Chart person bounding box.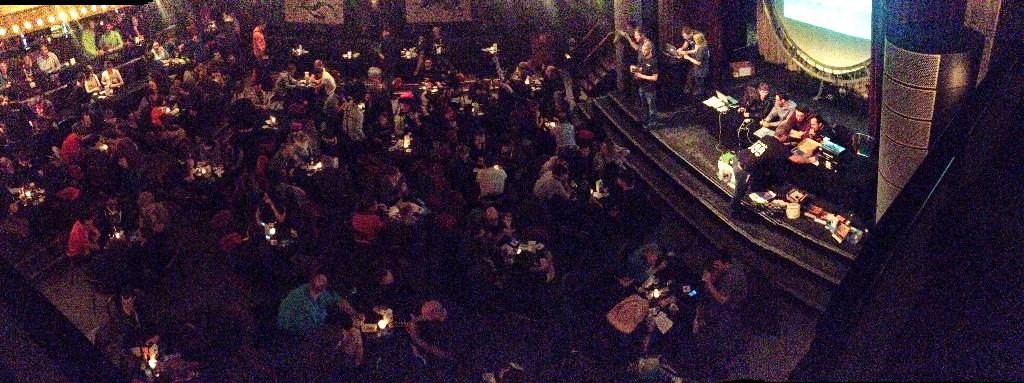
Charted: [275,269,367,335].
